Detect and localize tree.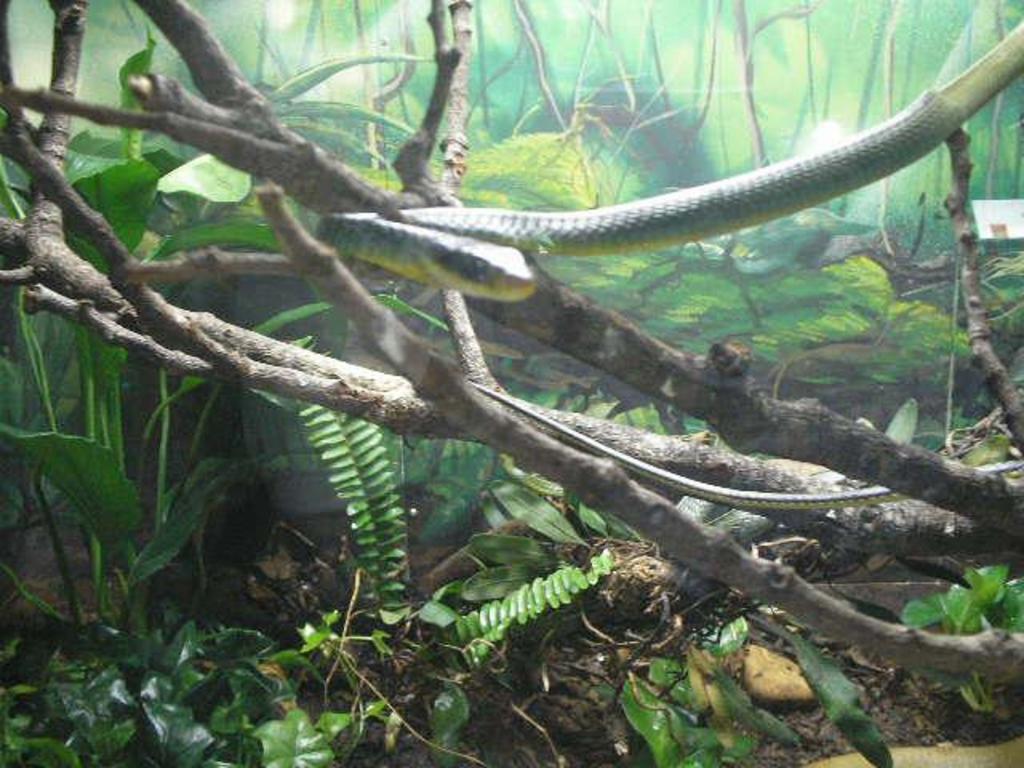
Localized at [53, 0, 965, 670].
